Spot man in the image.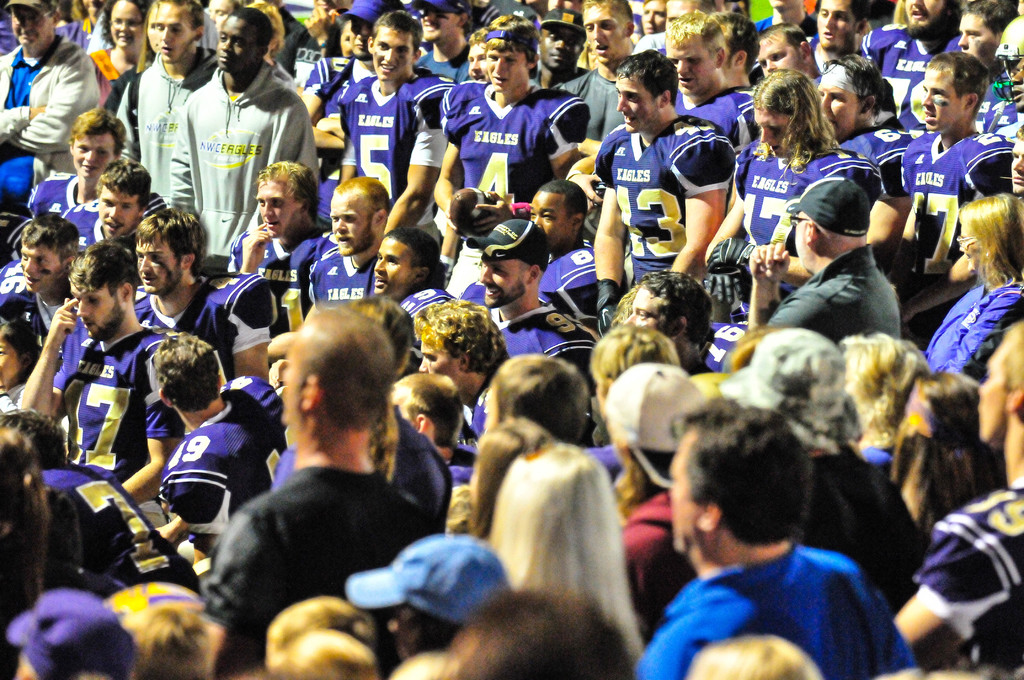
man found at 429/25/589/293.
